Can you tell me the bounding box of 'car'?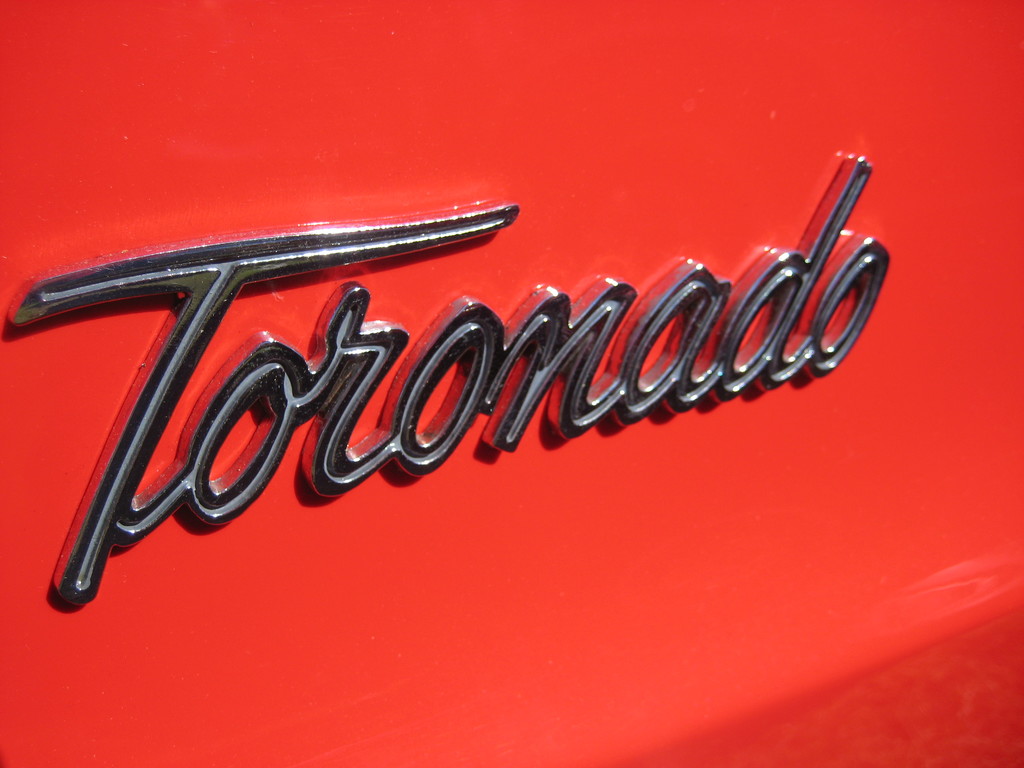
bbox=(0, 0, 1023, 767).
